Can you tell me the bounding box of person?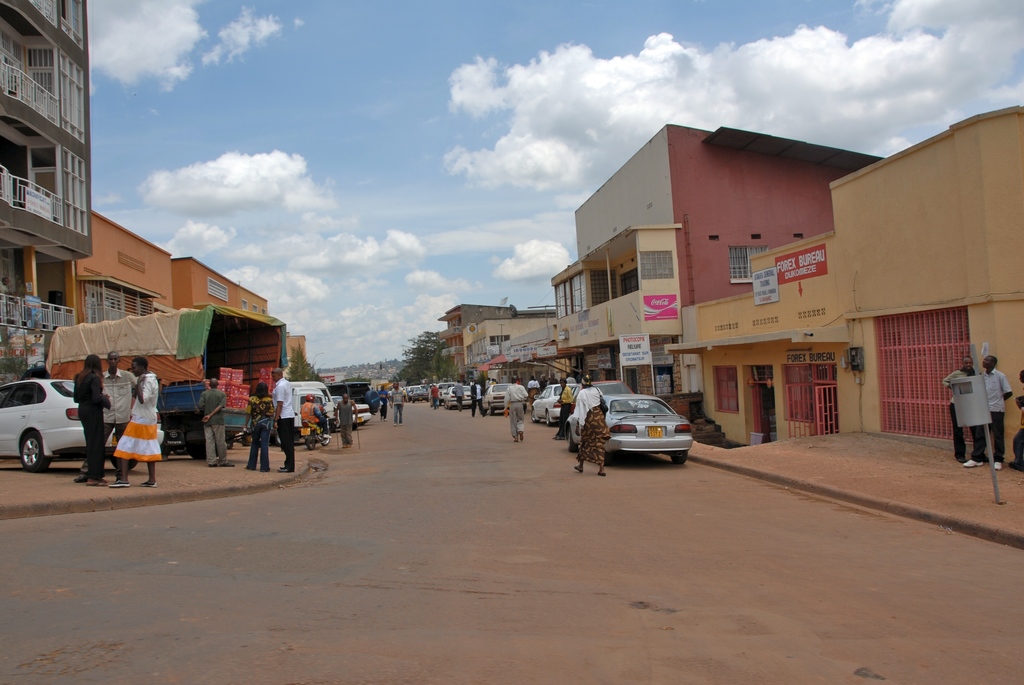
box=[380, 387, 388, 416].
